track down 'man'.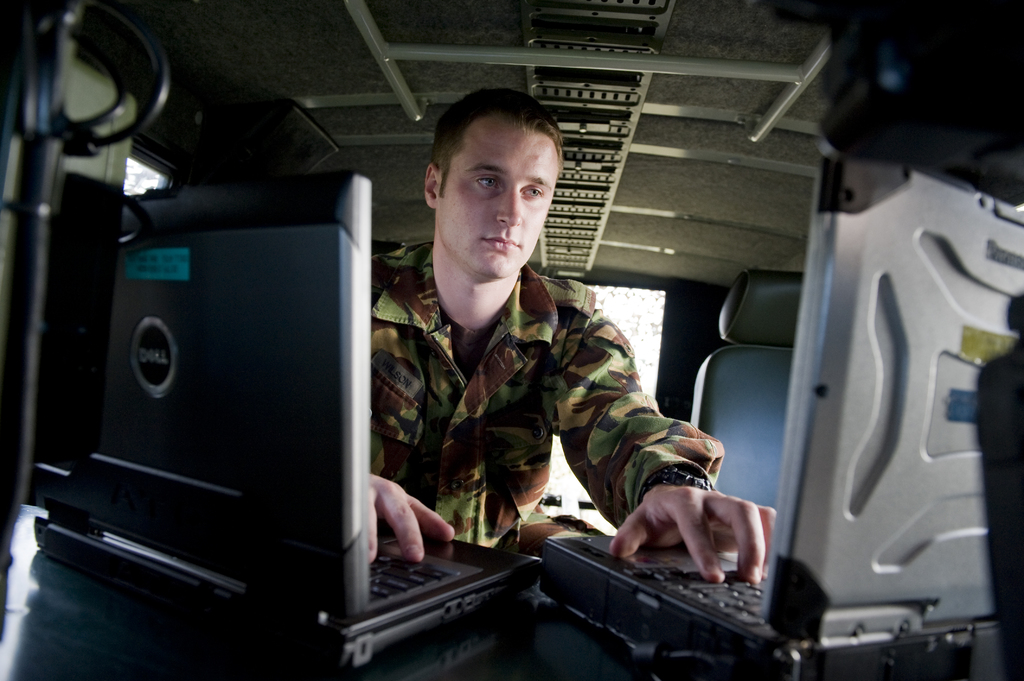
Tracked to (left=368, top=90, right=778, bottom=586).
